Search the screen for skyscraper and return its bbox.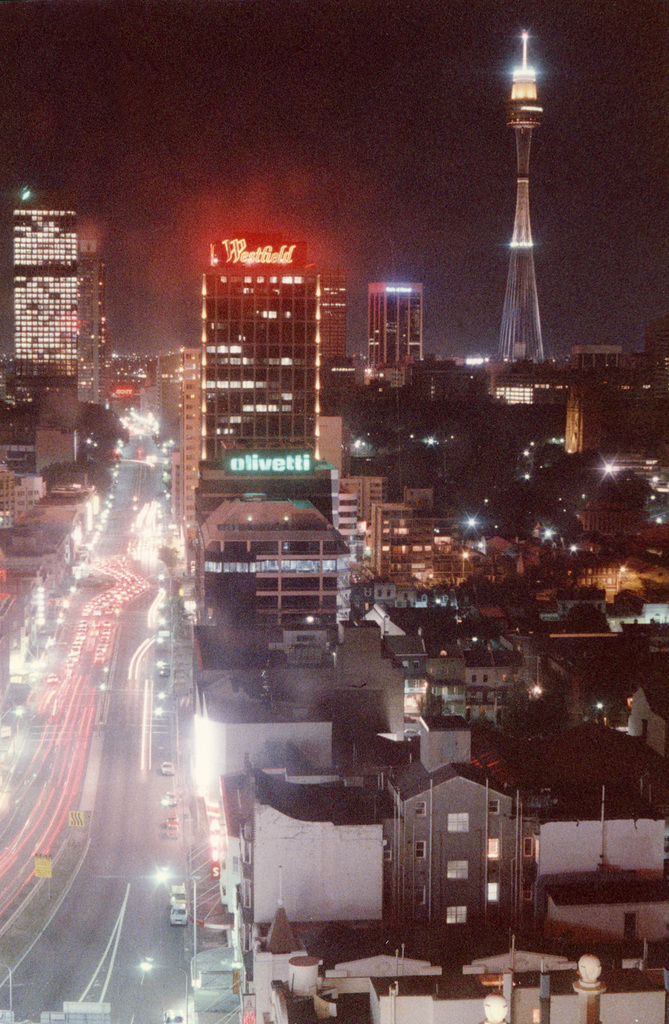
Found: {"x1": 319, "y1": 444, "x2": 475, "y2": 605}.
